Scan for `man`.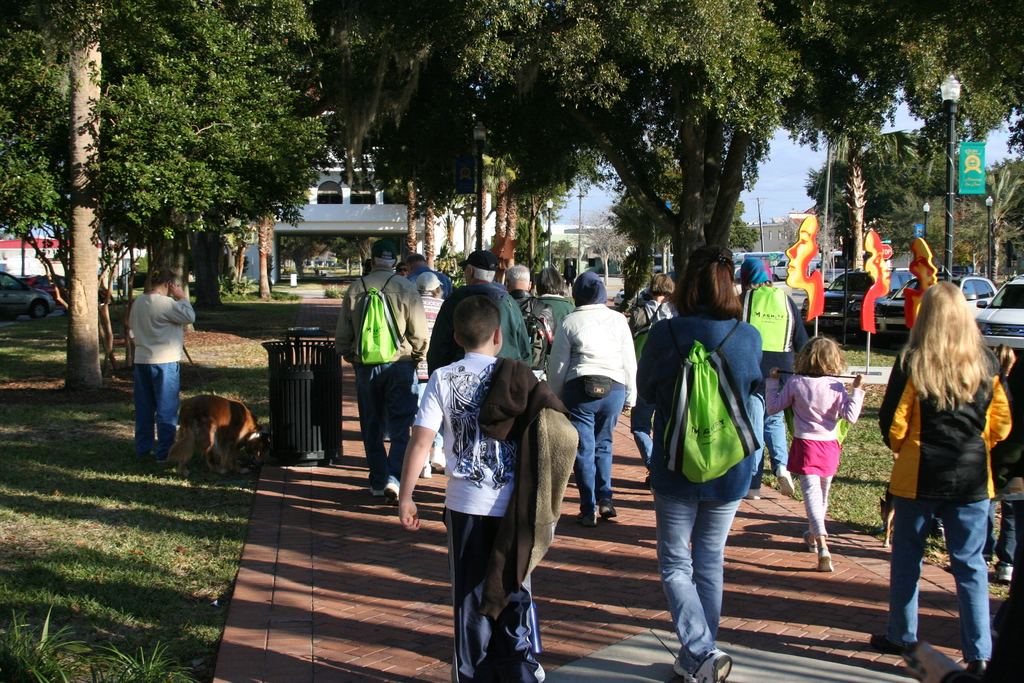
Scan result: [x1=124, y1=267, x2=197, y2=463].
